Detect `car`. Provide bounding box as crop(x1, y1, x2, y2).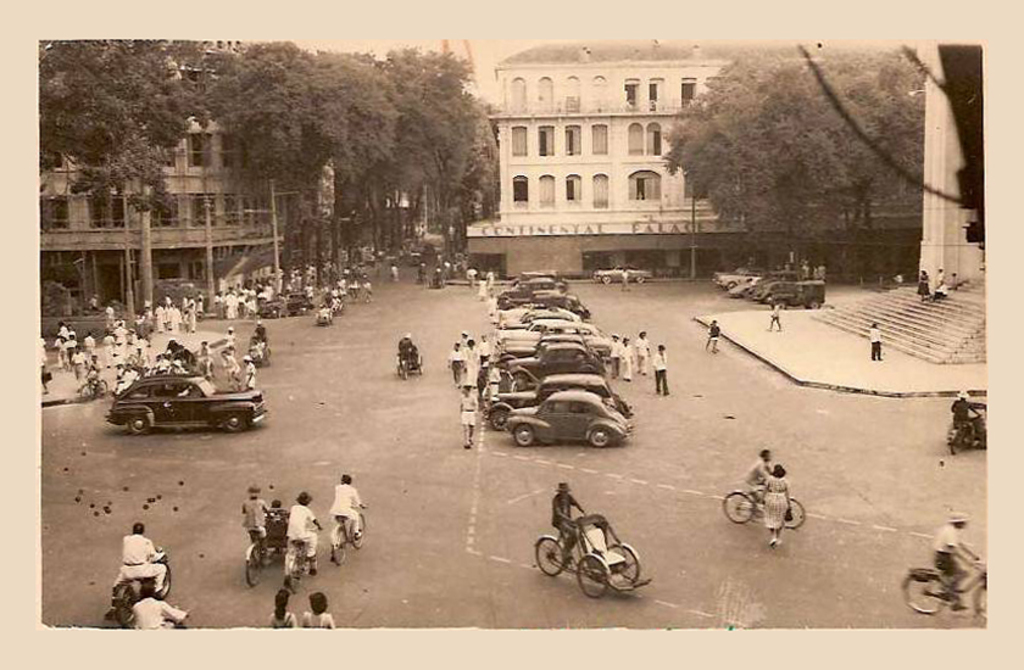
crop(105, 367, 268, 435).
